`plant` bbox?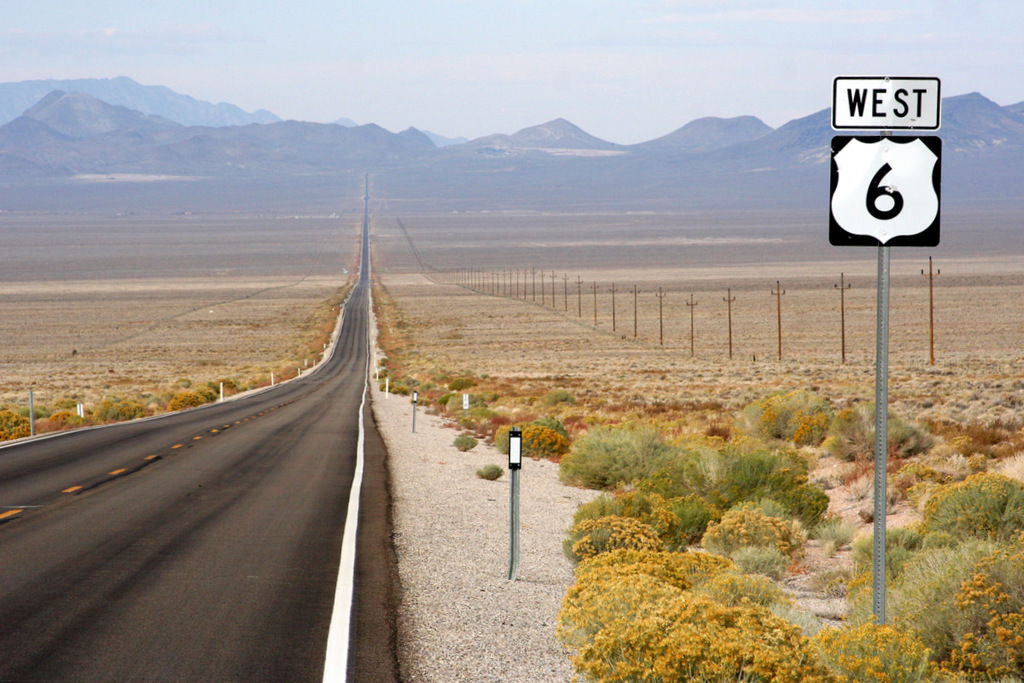
(702,499,817,563)
